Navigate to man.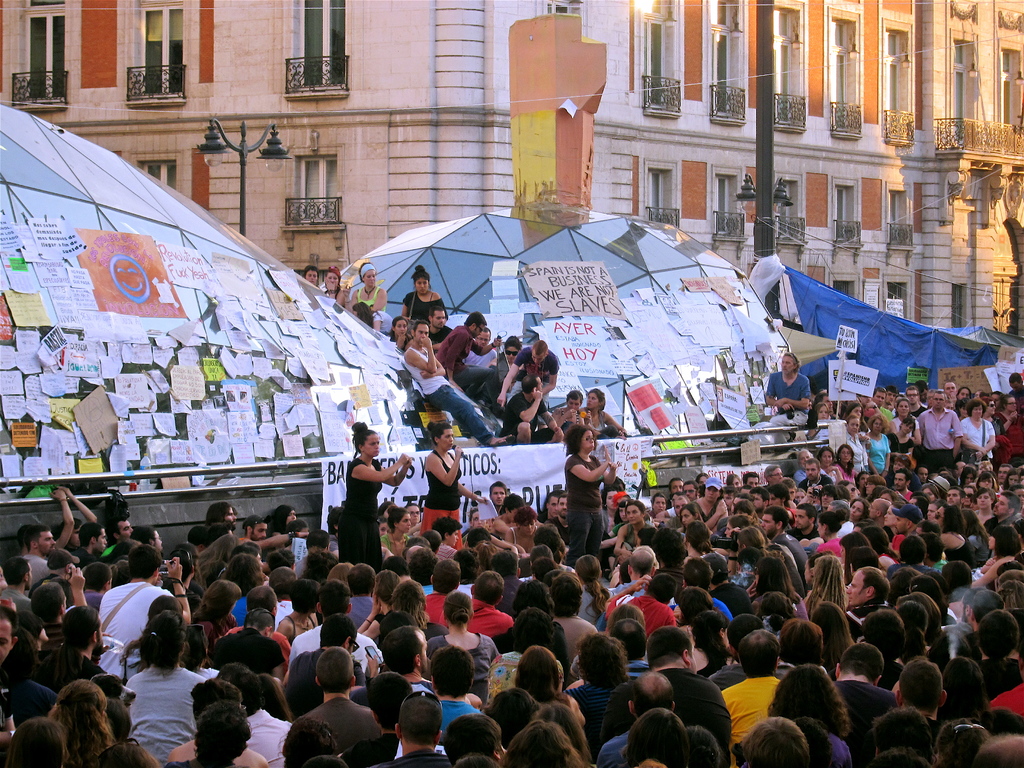
Navigation target: {"x1": 792, "y1": 447, "x2": 831, "y2": 484}.
